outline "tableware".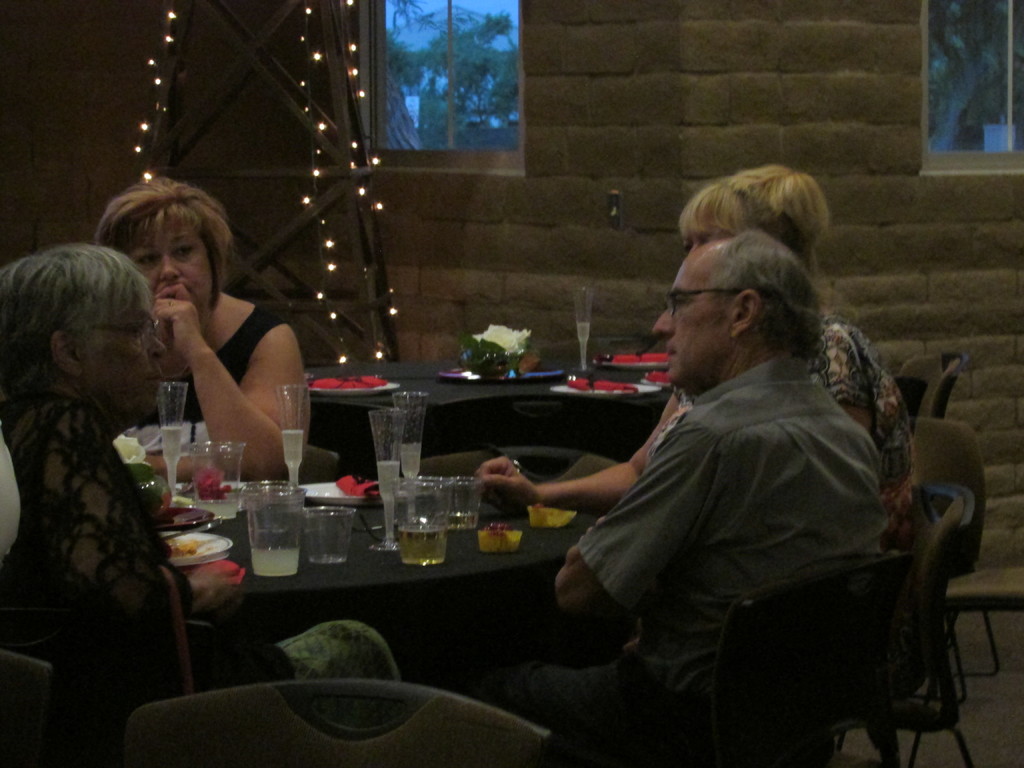
Outline: [433, 475, 485, 532].
